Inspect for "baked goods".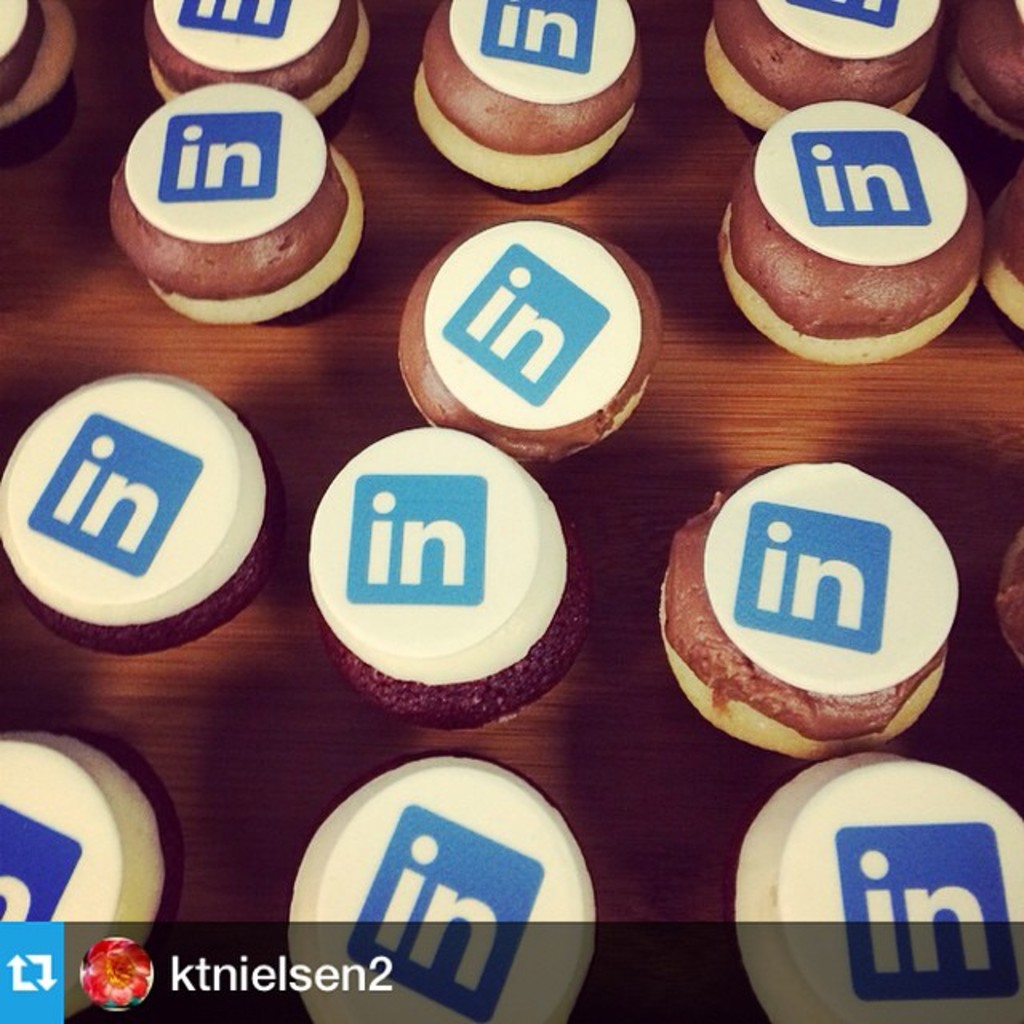
Inspection: box=[726, 747, 1022, 1022].
